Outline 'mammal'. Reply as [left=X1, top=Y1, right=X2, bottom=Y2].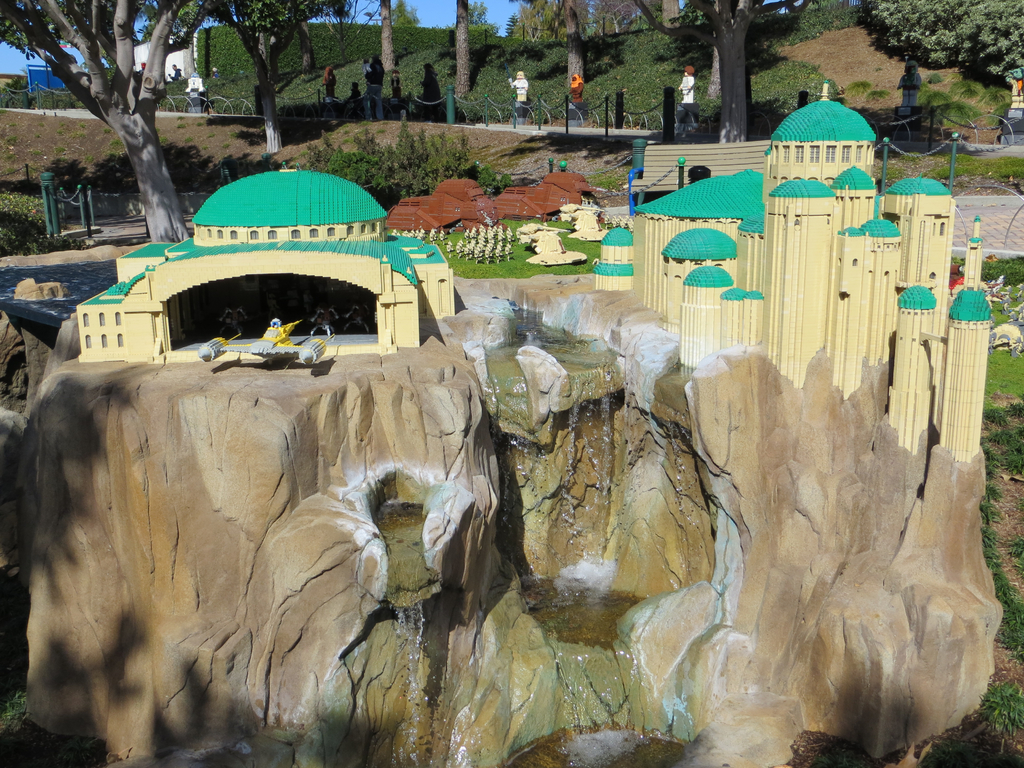
[left=894, top=57, right=924, bottom=107].
